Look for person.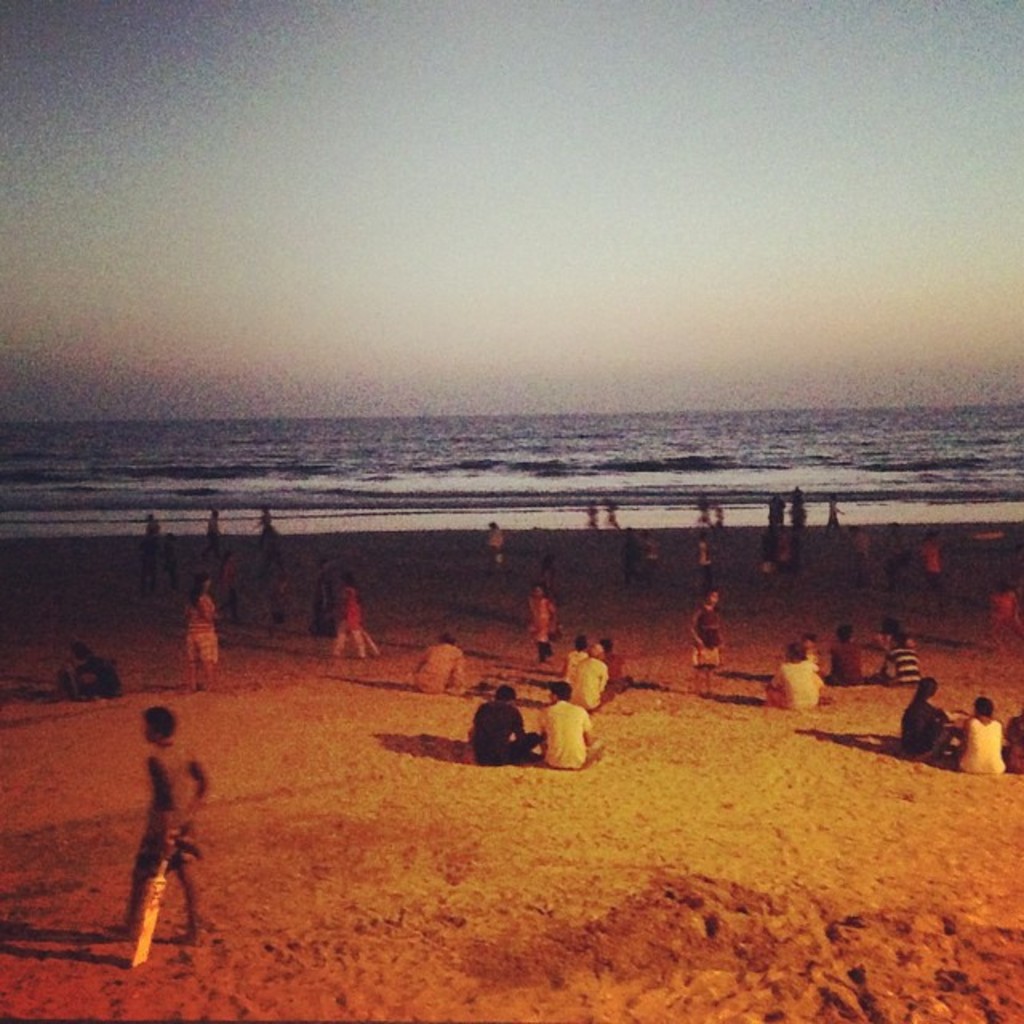
Found: detection(467, 685, 541, 770).
